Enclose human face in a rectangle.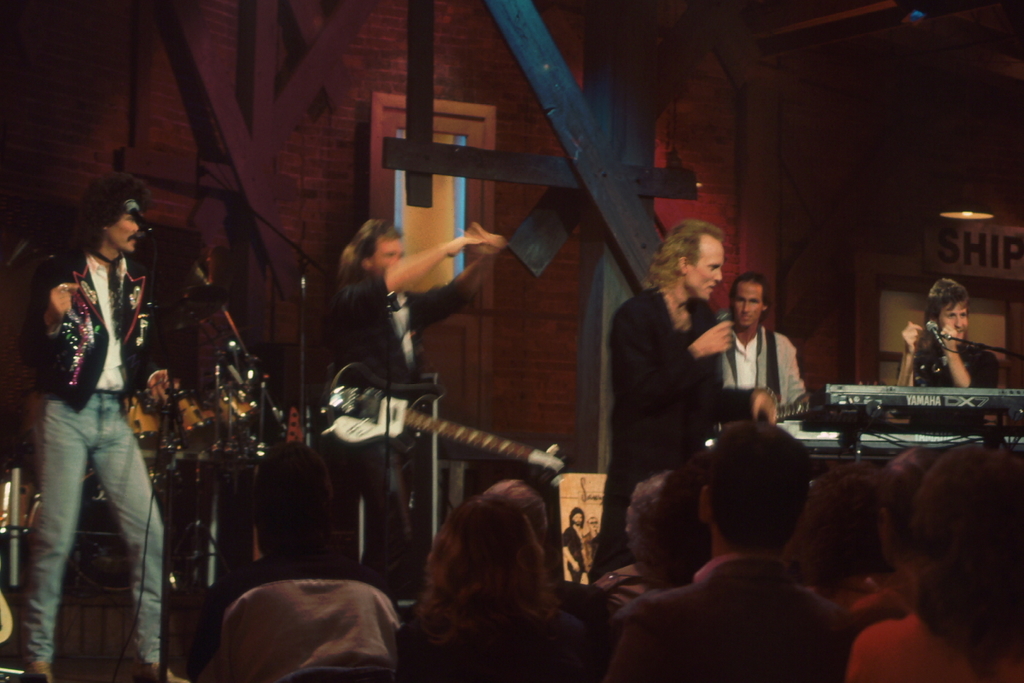
bbox=[683, 240, 726, 300].
